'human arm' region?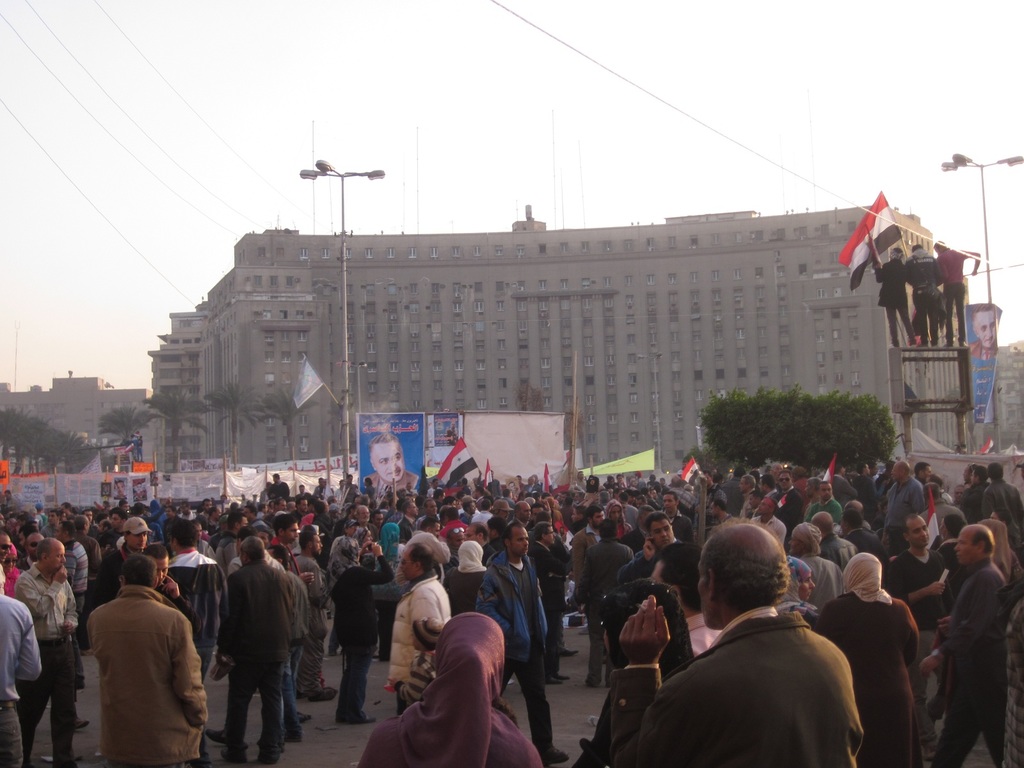
[left=890, top=559, right=946, bottom=607]
